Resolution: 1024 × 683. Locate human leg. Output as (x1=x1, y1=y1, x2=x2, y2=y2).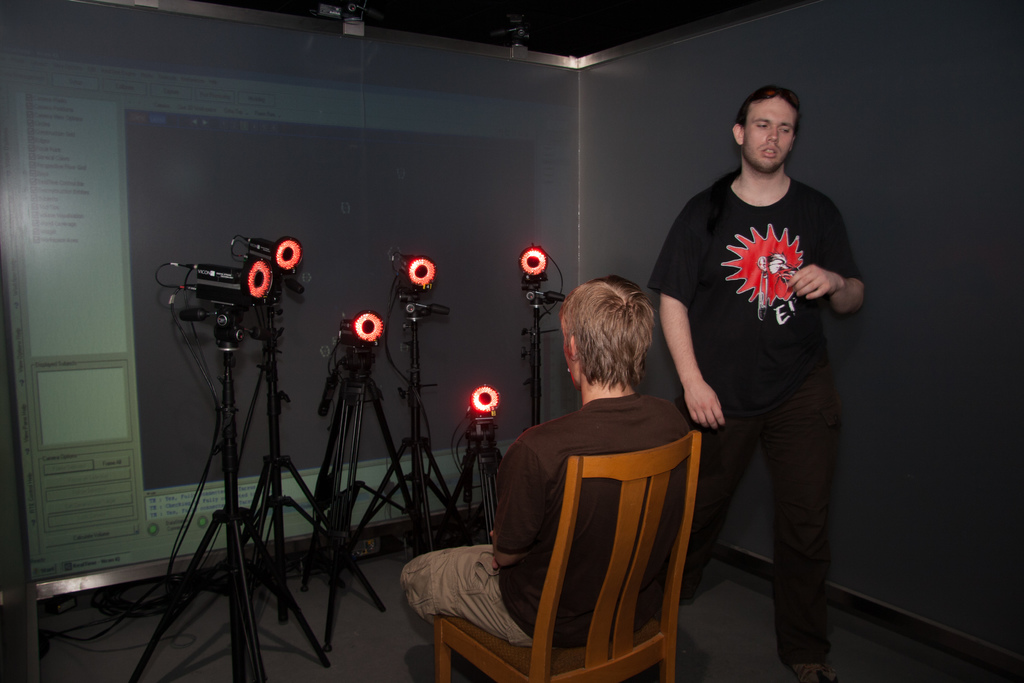
(x1=639, y1=402, x2=751, y2=611).
